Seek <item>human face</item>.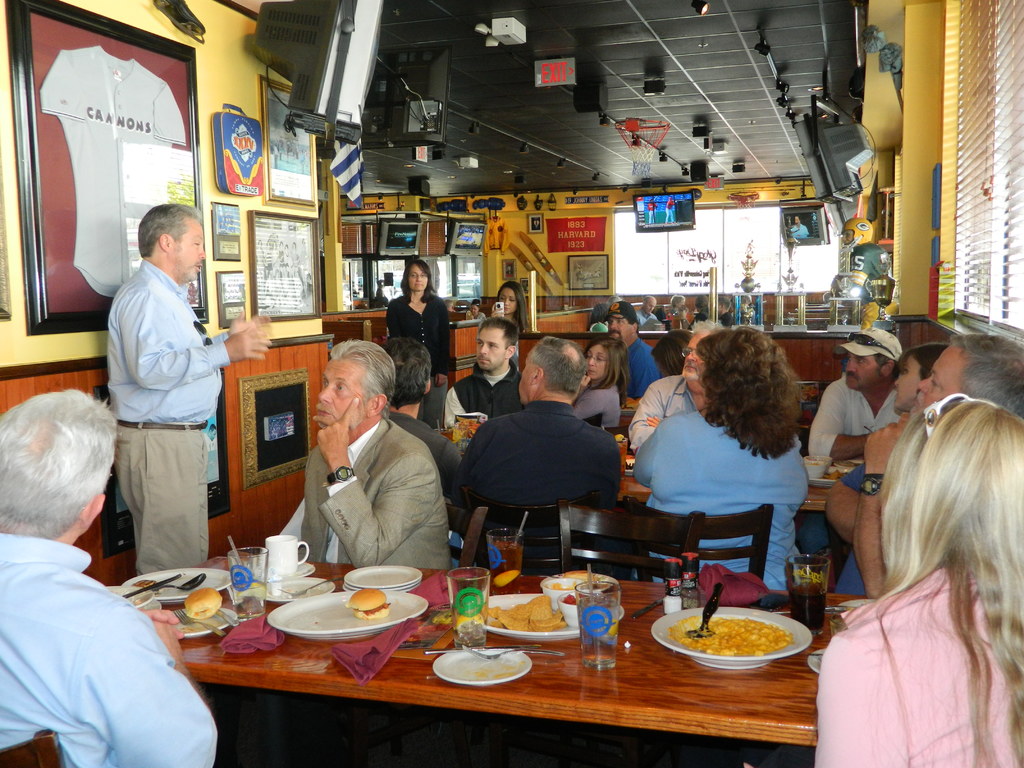
(169, 222, 205, 280).
